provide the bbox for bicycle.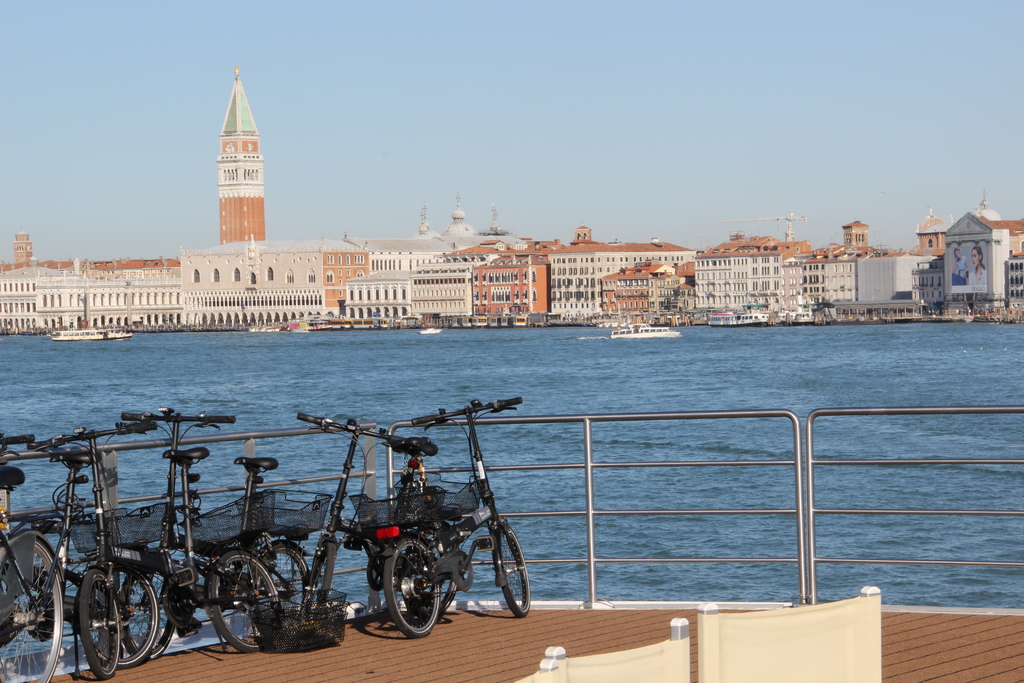
<box>118,407,312,659</box>.
